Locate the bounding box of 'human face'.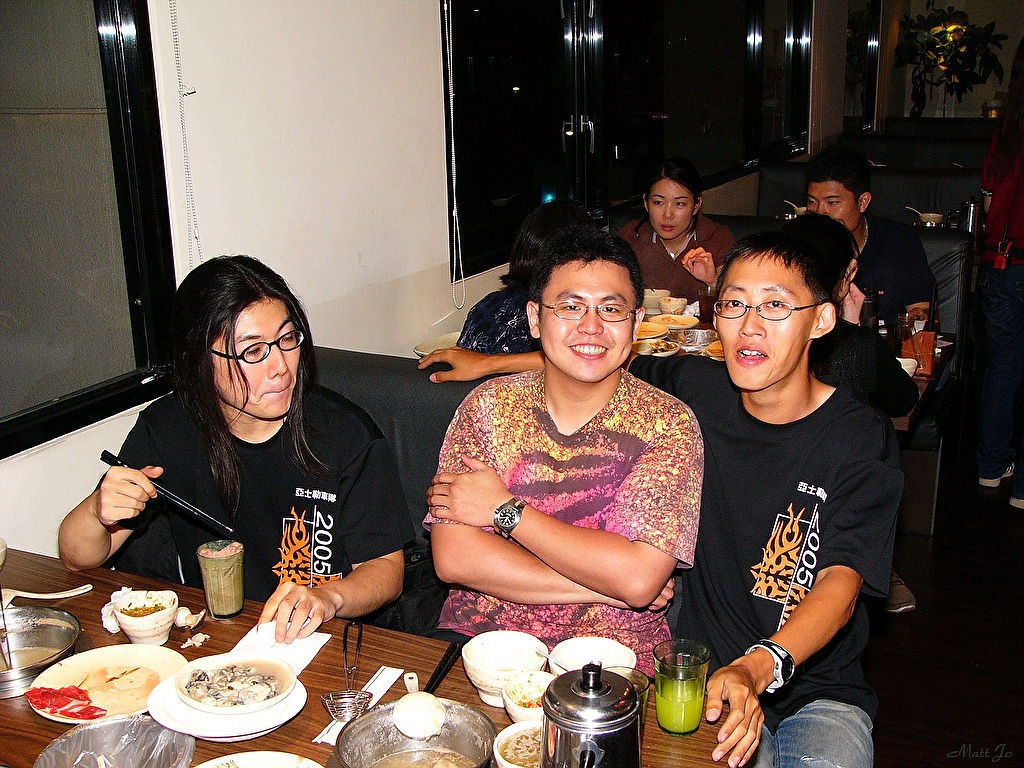
Bounding box: (716, 250, 808, 389).
